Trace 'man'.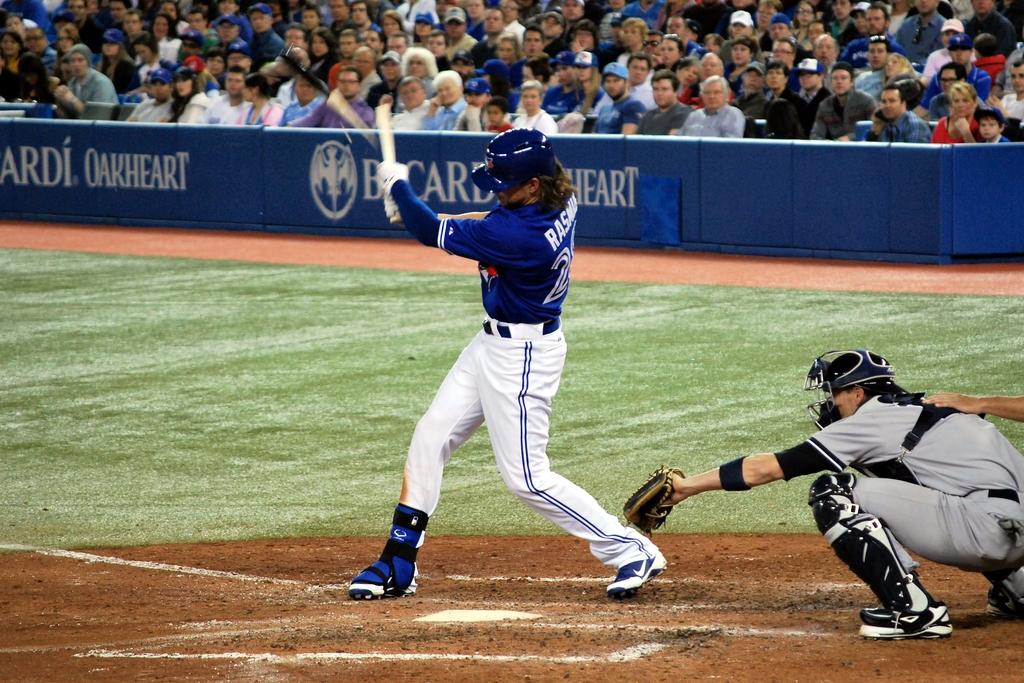
Traced to {"left": 636, "top": 68, "right": 695, "bottom": 135}.
